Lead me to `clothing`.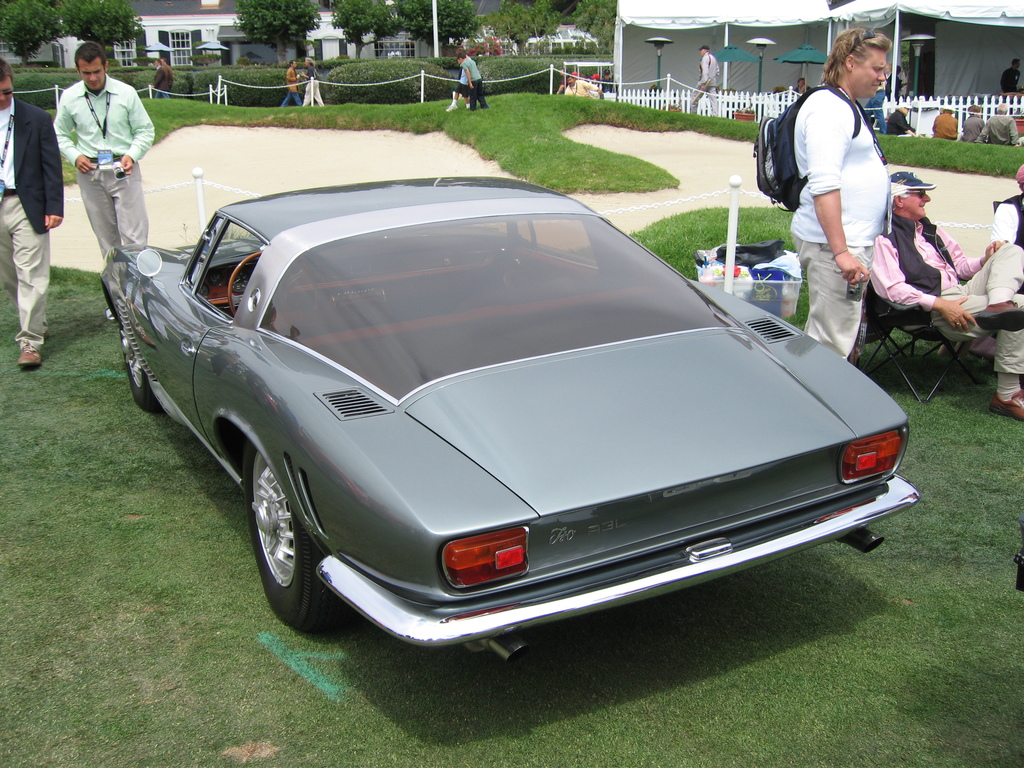
Lead to 559,75,567,95.
